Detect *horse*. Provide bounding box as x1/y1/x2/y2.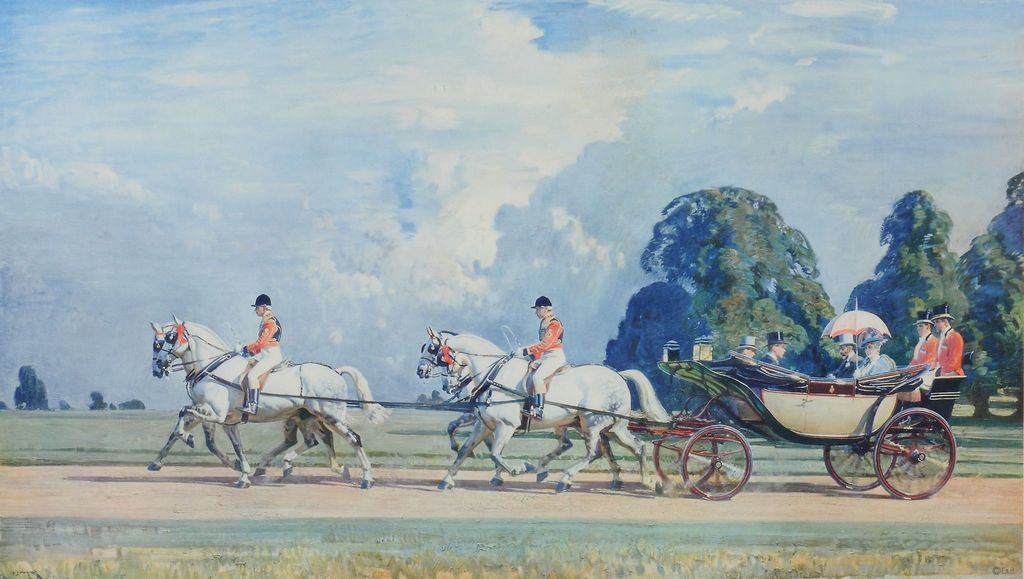
415/326/676/493.
